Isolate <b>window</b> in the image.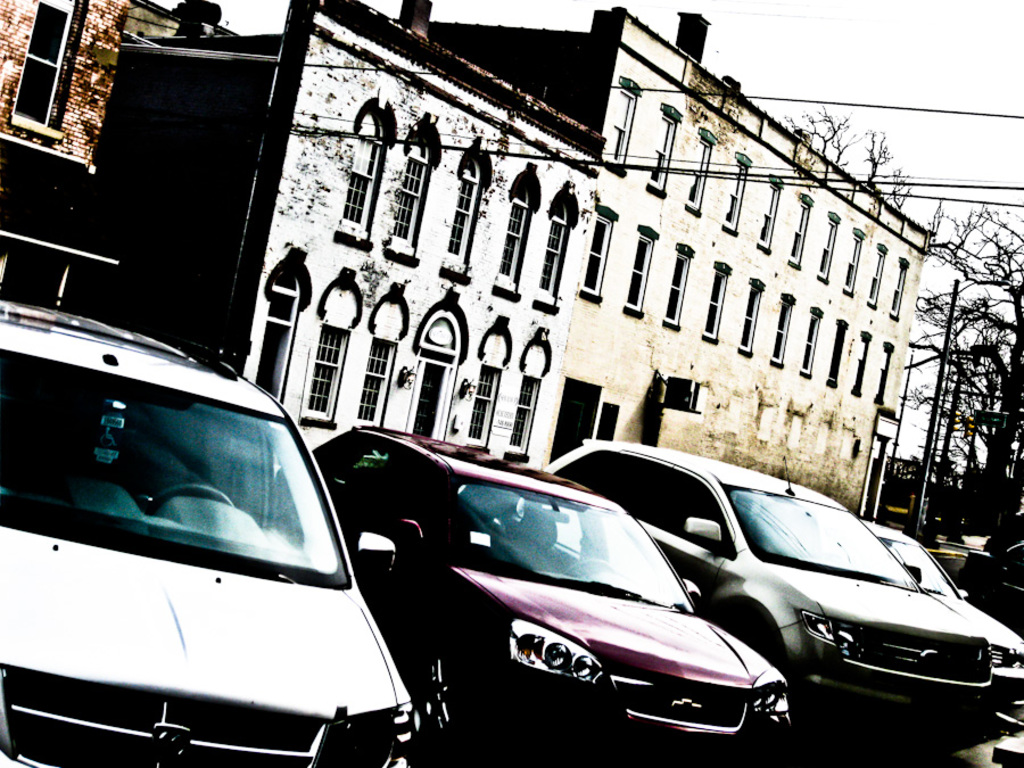
Isolated region: left=306, top=327, right=349, bottom=430.
